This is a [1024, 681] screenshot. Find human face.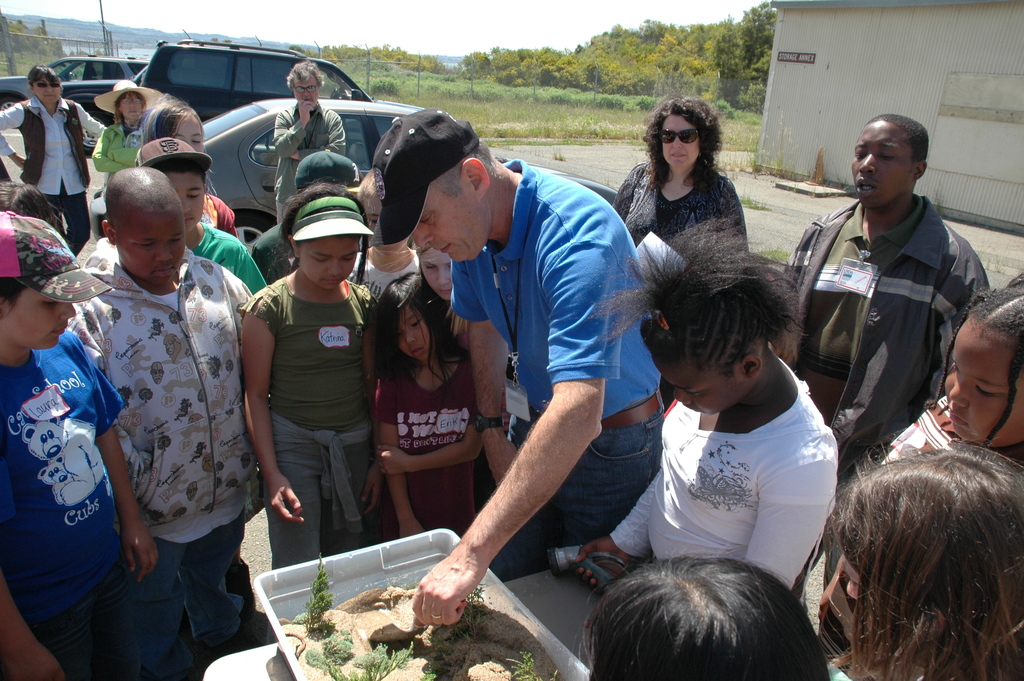
Bounding box: 26/288/86/347.
